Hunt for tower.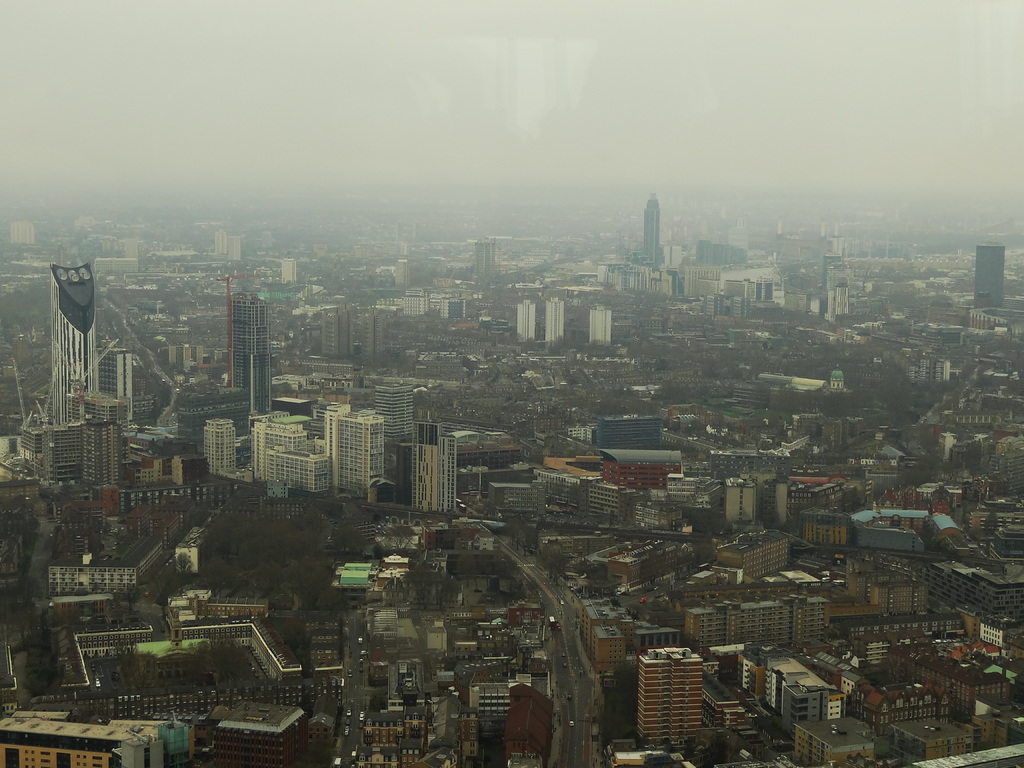
Hunted down at bbox(95, 346, 132, 417).
